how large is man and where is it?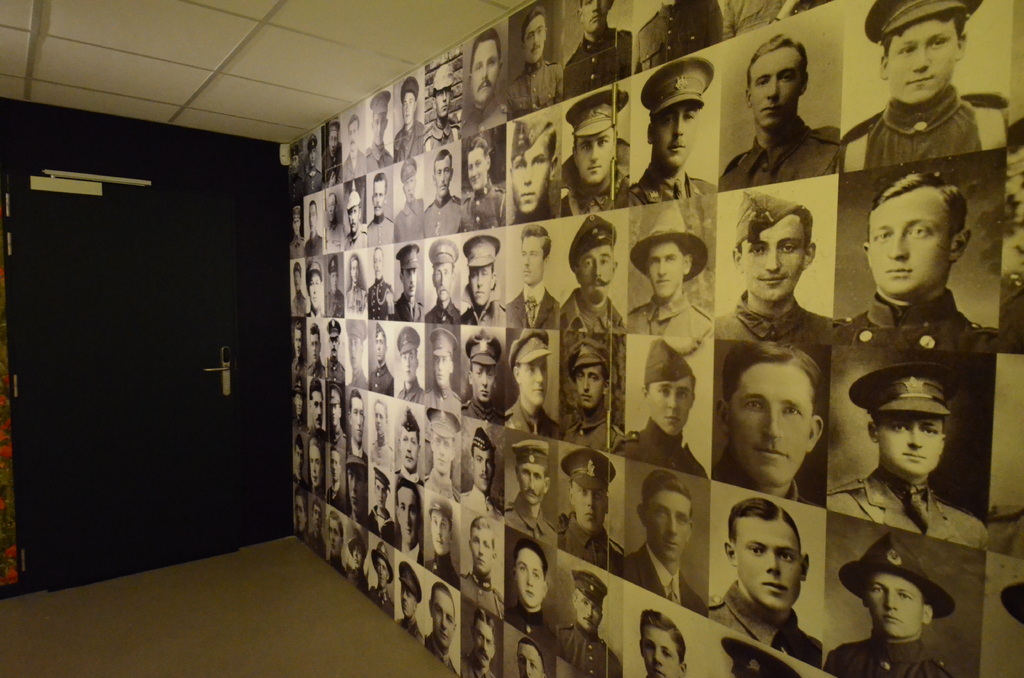
Bounding box: select_region(339, 118, 371, 189).
